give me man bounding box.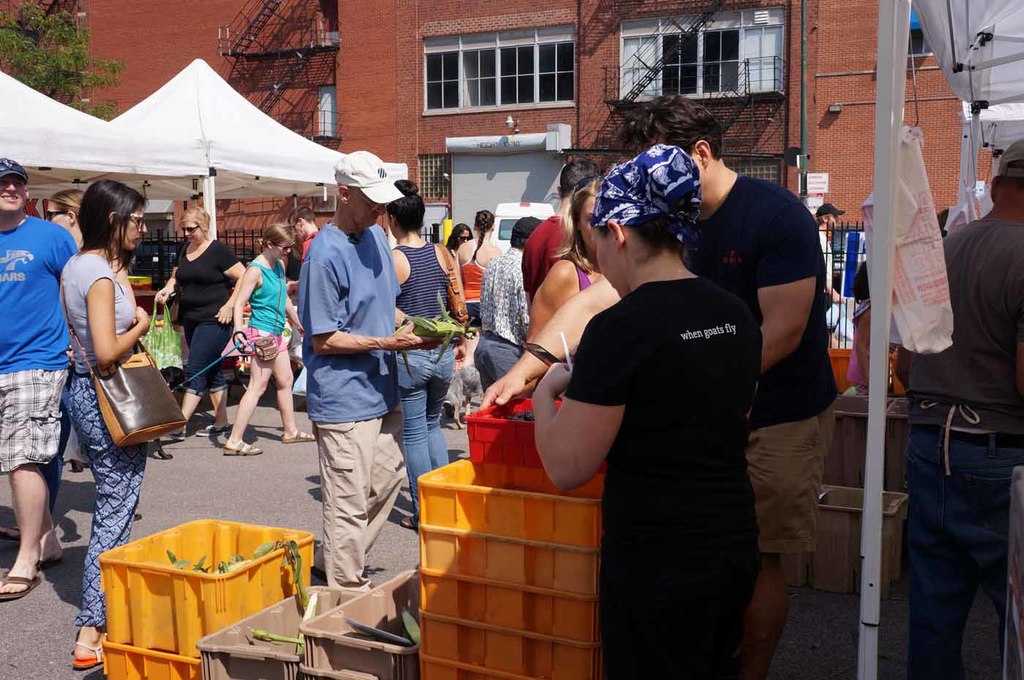
box(889, 138, 1023, 679).
